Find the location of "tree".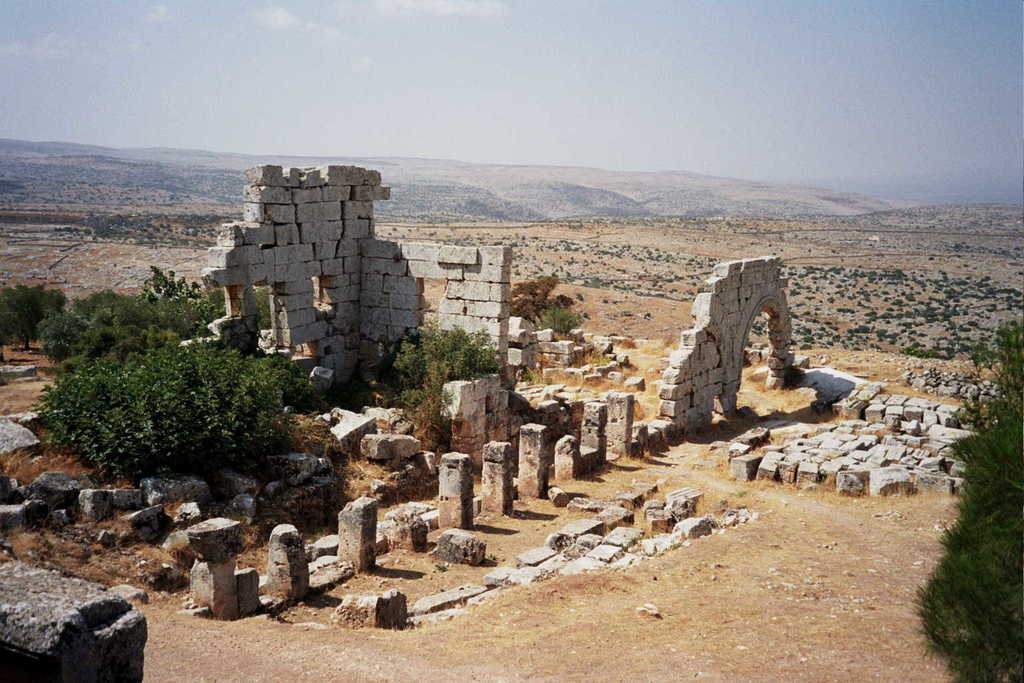
Location: (20, 346, 308, 479).
